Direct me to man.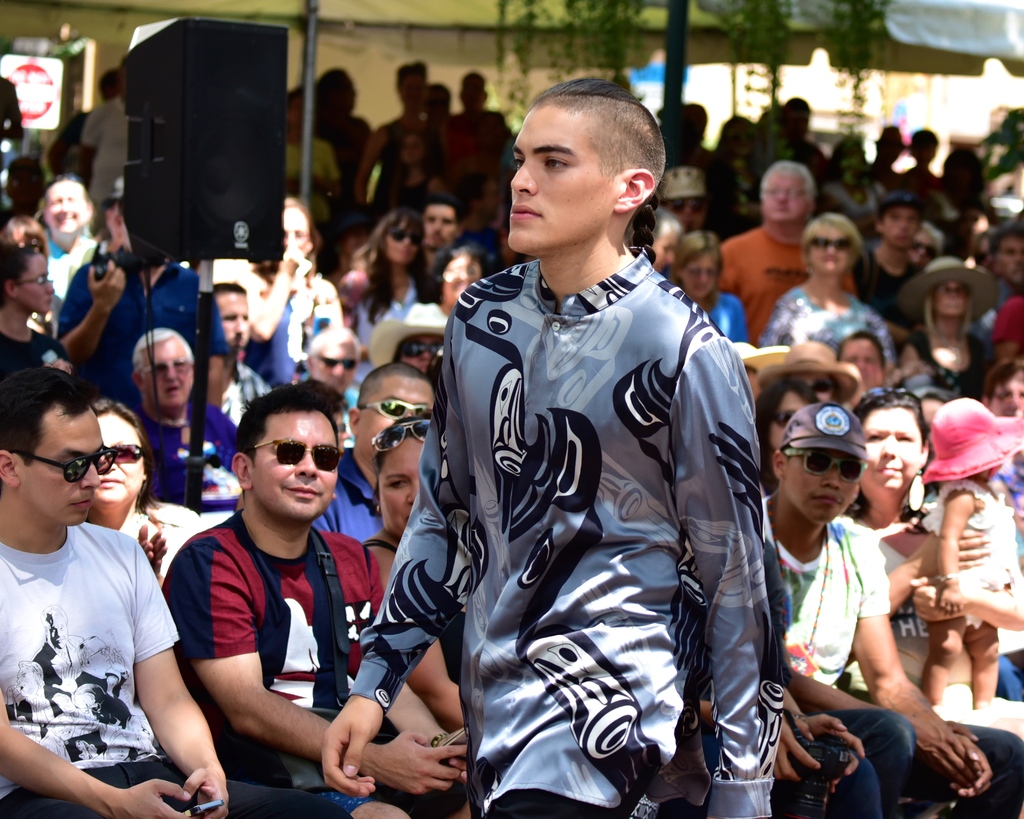
Direction: bbox(988, 227, 1023, 298).
